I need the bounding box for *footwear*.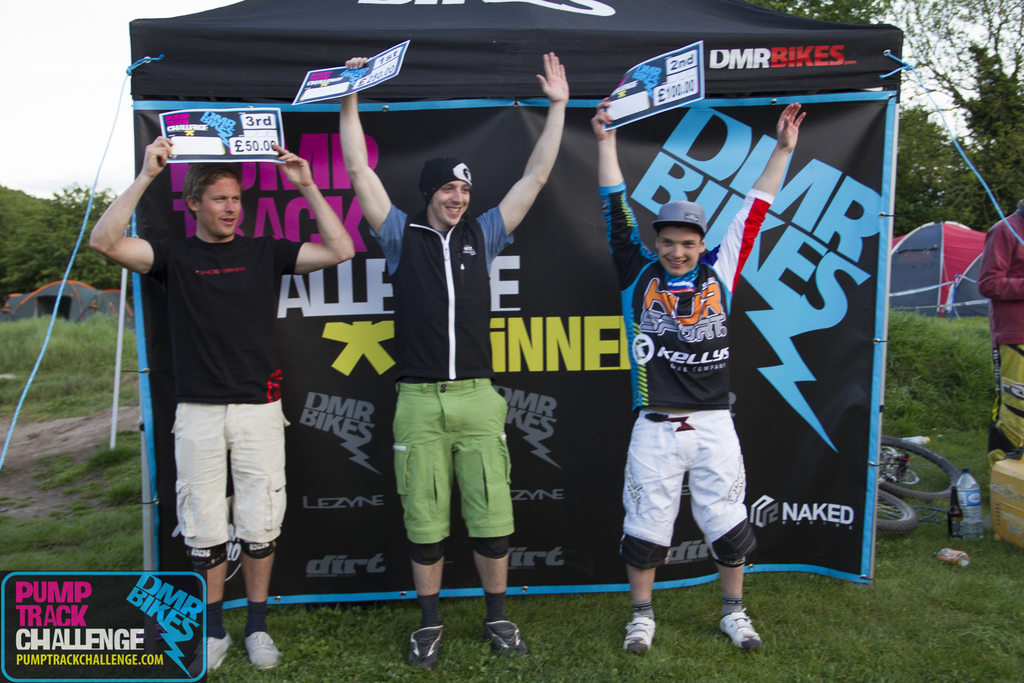
Here it is: x1=719 y1=595 x2=771 y2=664.
